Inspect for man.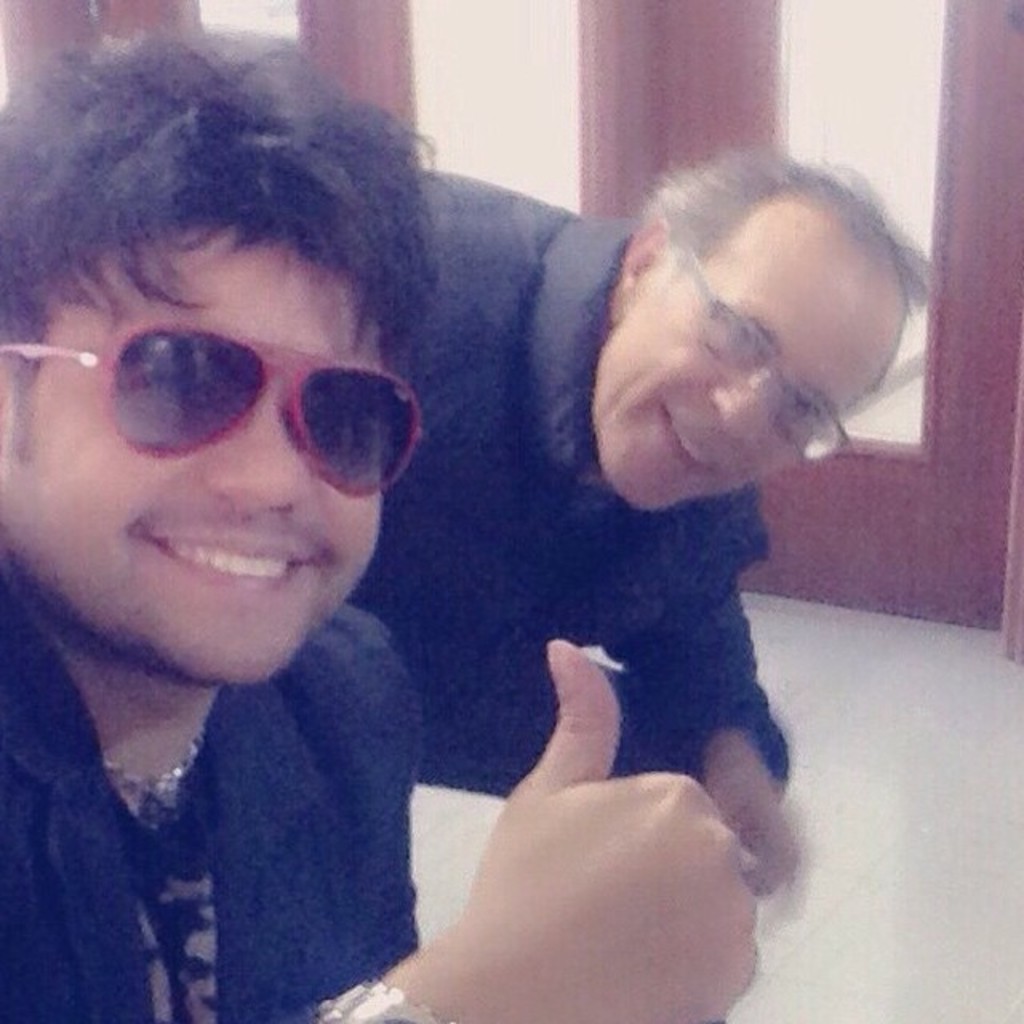
Inspection: (x1=0, y1=3, x2=763, y2=1022).
